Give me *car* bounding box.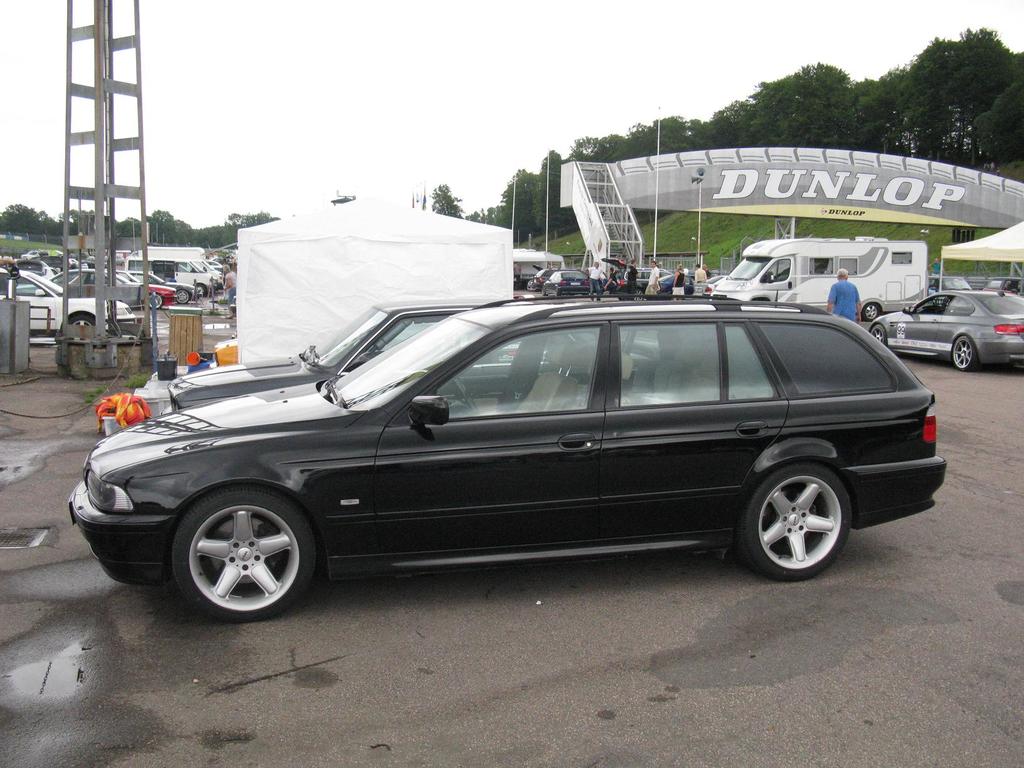
(left=0, top=273, right=138, bottom=341).
